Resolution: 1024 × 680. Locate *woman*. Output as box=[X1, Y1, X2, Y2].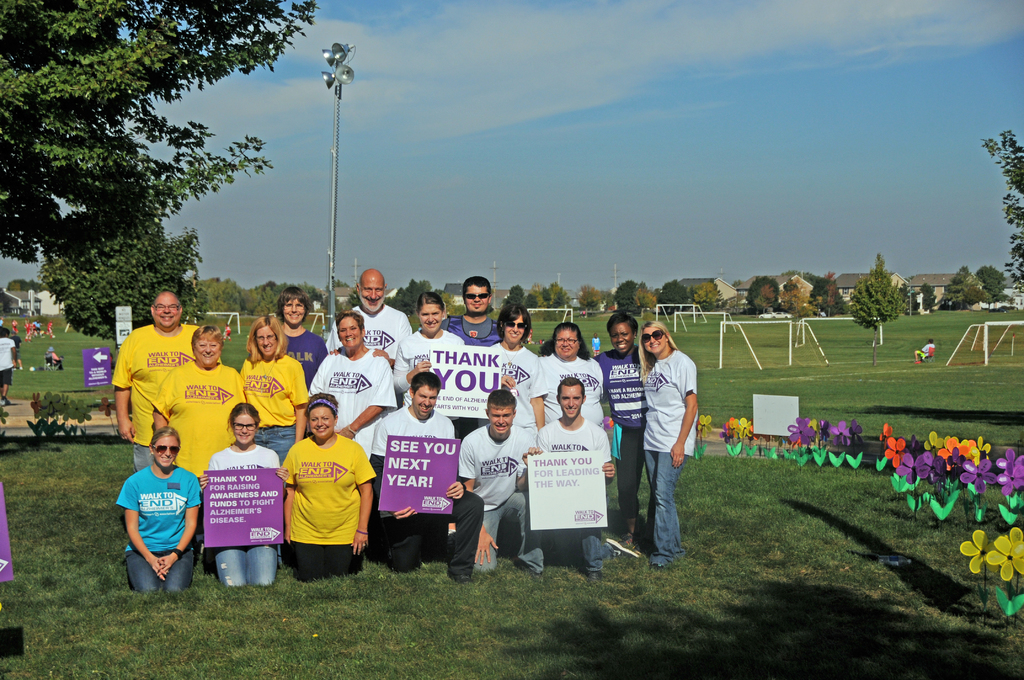
box=[313, 309, 399, 448].
